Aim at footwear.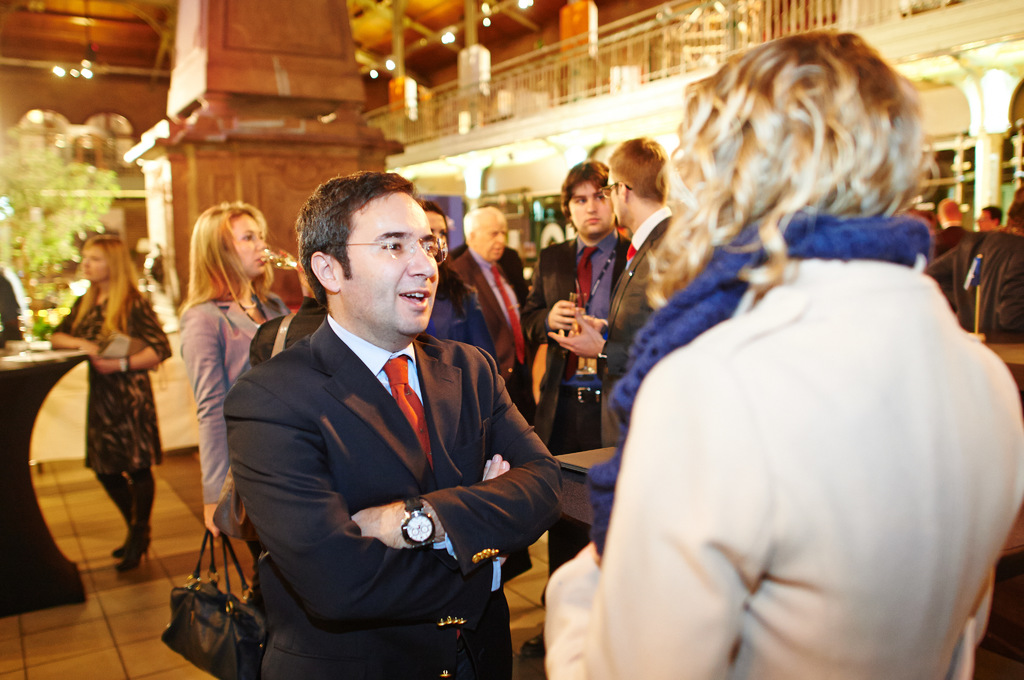
Aimed at detection(115, 518, 152, 577).
